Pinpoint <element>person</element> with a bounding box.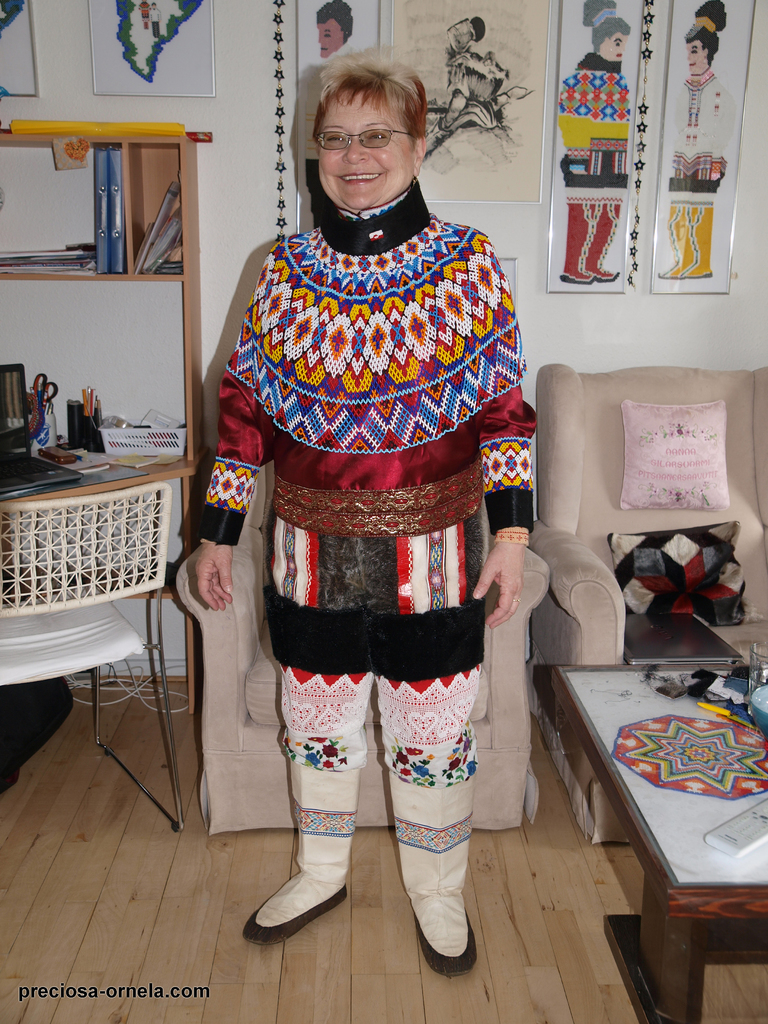
{"left": 559, "top": 0, "right": 630, "bottom": 285}.
